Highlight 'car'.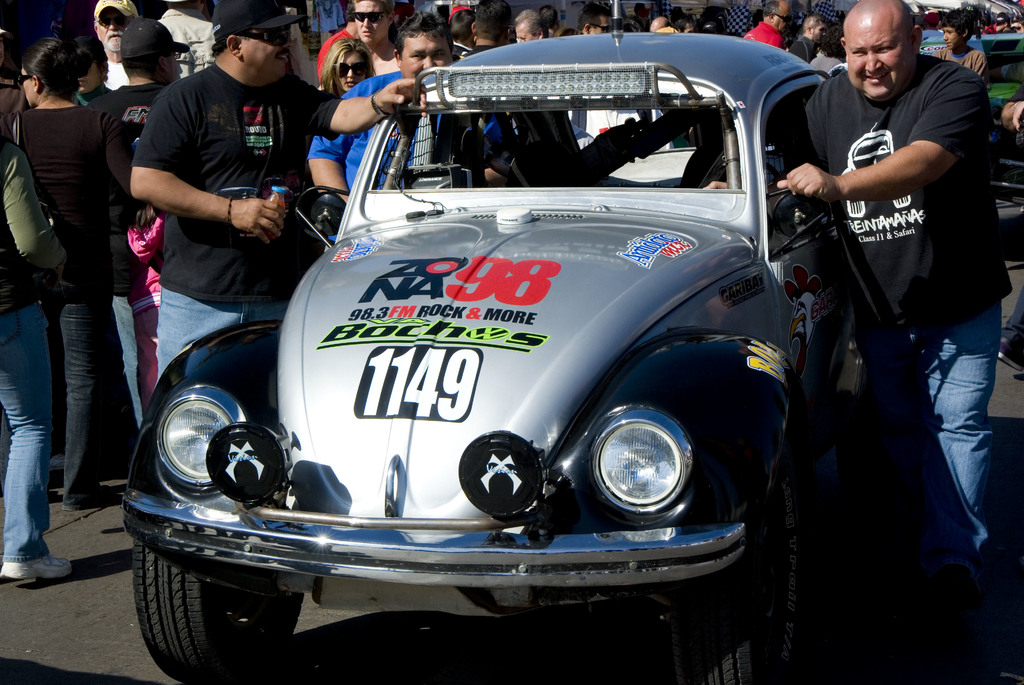
Highlighted region: [900, 0, 926, 19].
